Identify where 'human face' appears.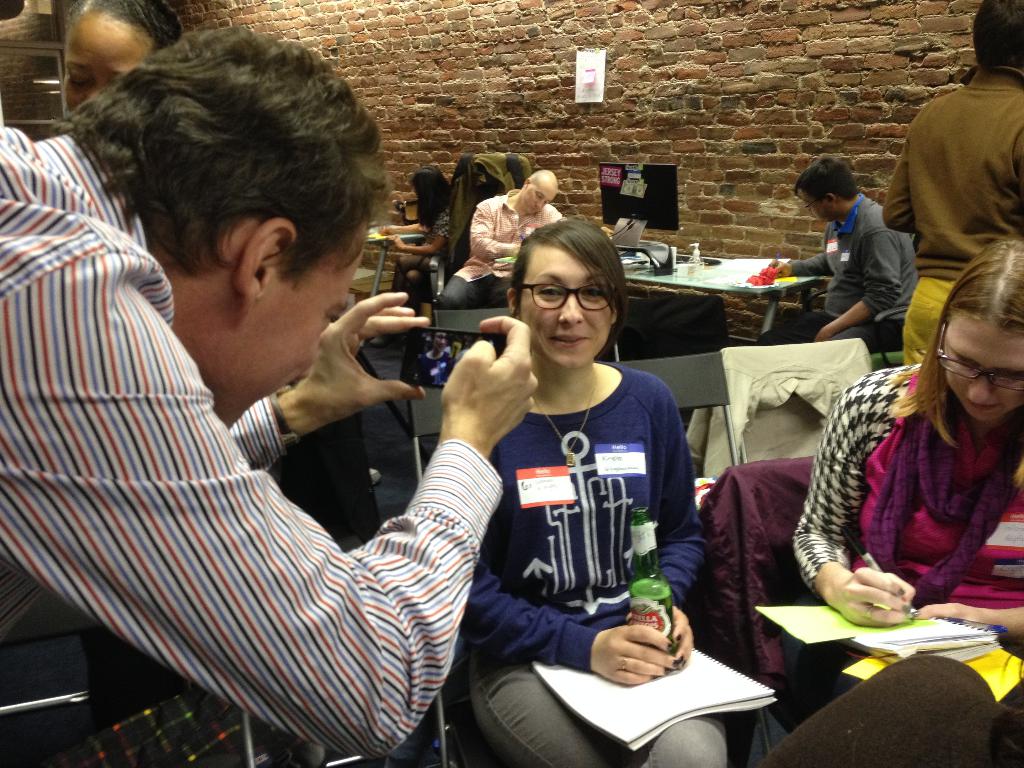
Appears at [944,325,1023,420].
